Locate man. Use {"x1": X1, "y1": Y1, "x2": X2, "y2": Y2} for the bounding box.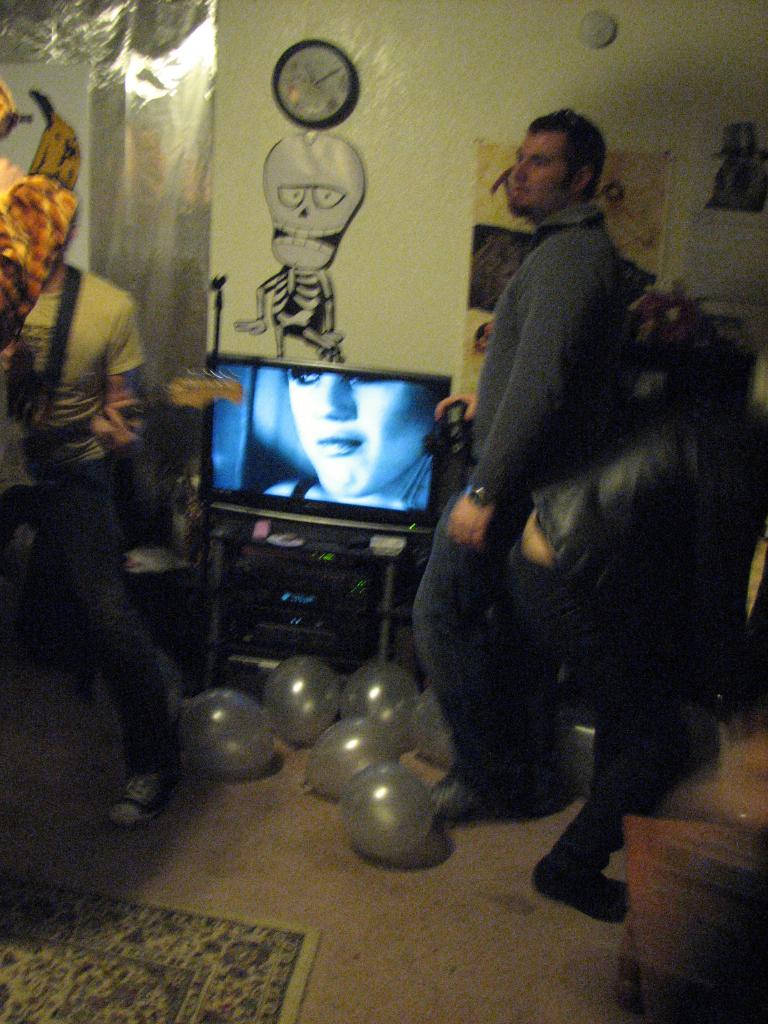
{"x1": 0, "y1": 188, "x2": 194, "y2": 837}.
